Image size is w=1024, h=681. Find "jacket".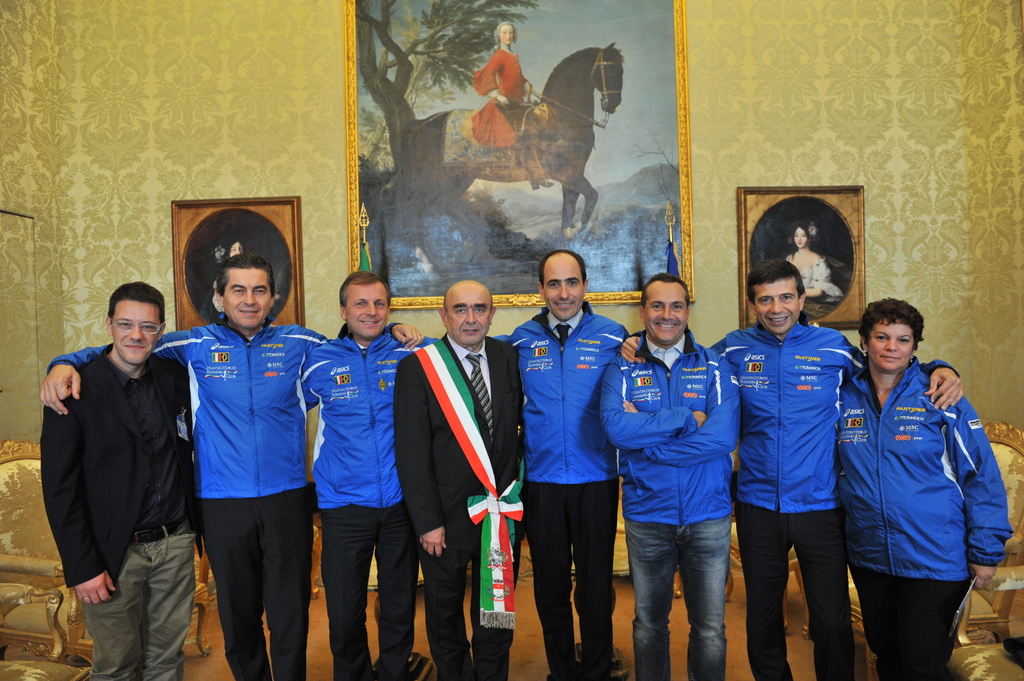
box(604, 327, 744, 531).
